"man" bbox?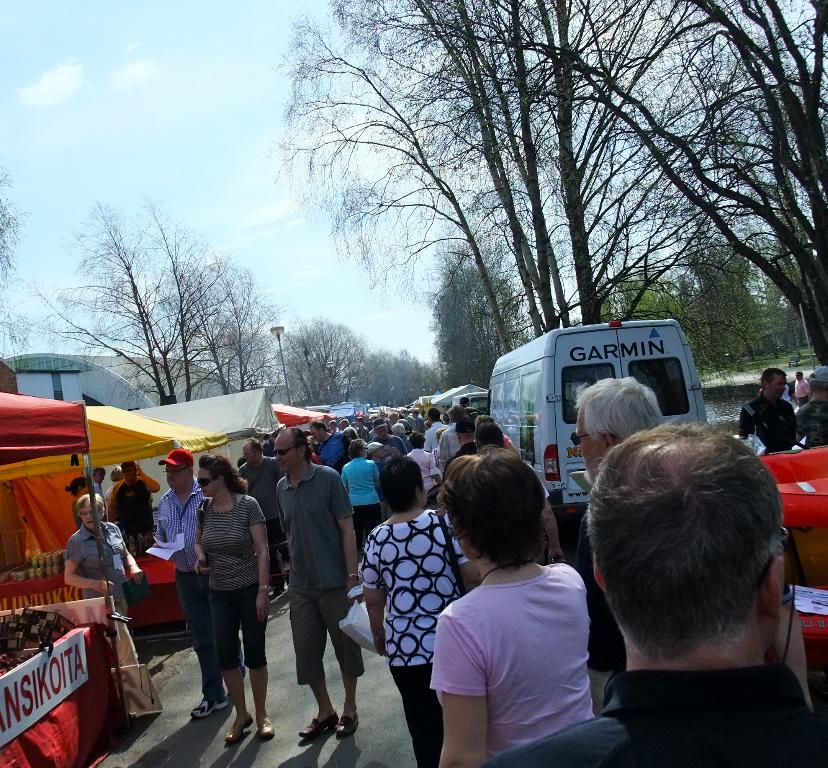
[574,373,661,690]
